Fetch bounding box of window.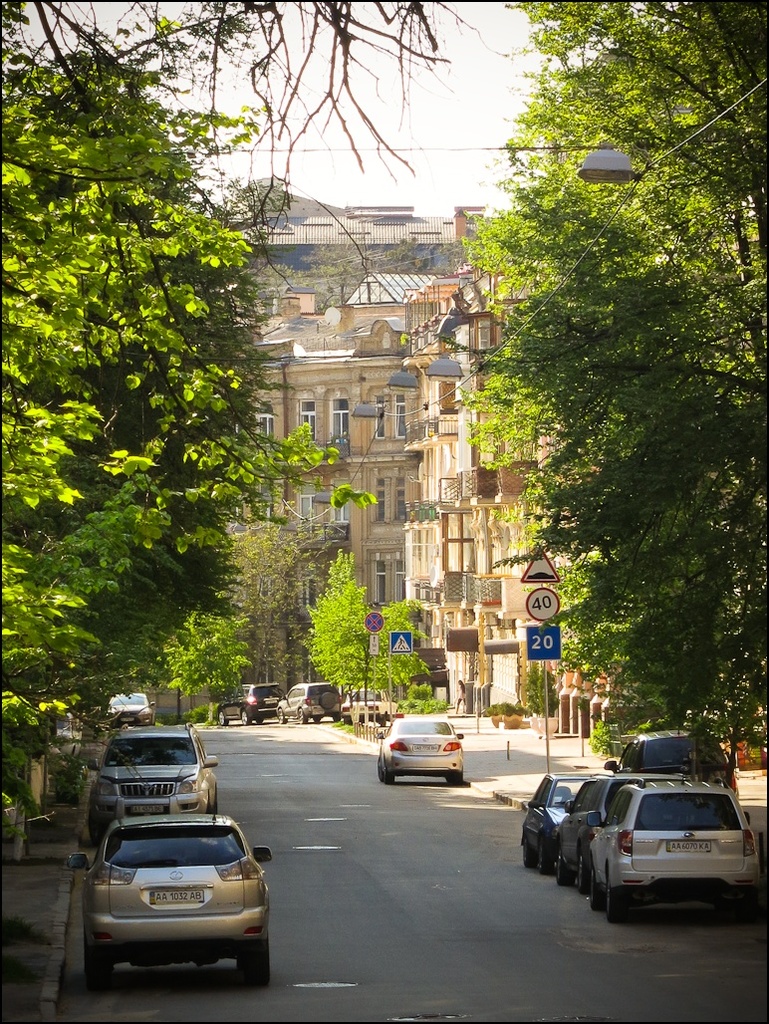
Bbox: <bbox>333, 395, 351, 455</bbox>.
